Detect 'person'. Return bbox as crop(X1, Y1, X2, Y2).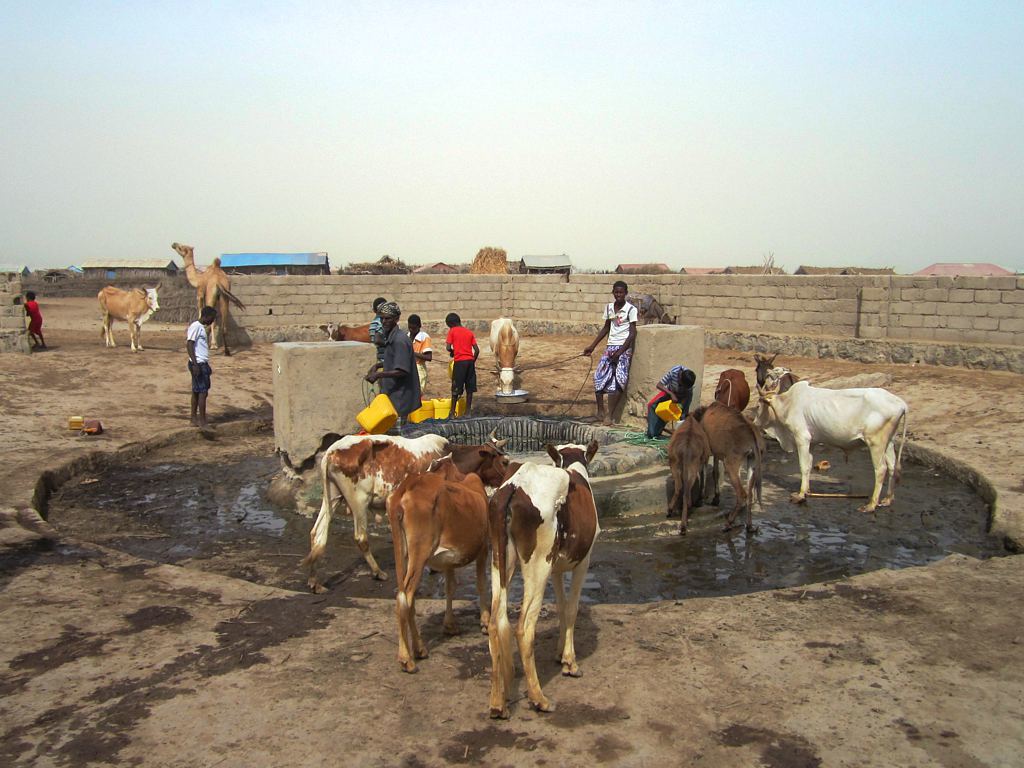
crop(356, 306, 419, 439).
